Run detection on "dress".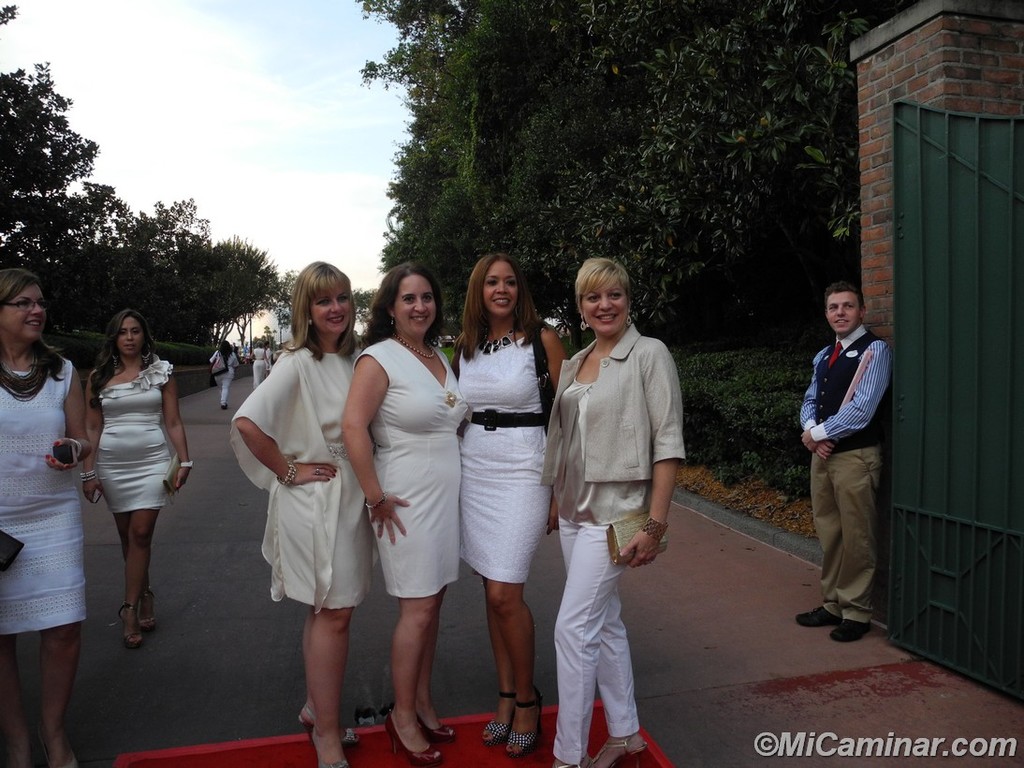
Result: <bbox>354, 346, 463, 593</bbox>.
